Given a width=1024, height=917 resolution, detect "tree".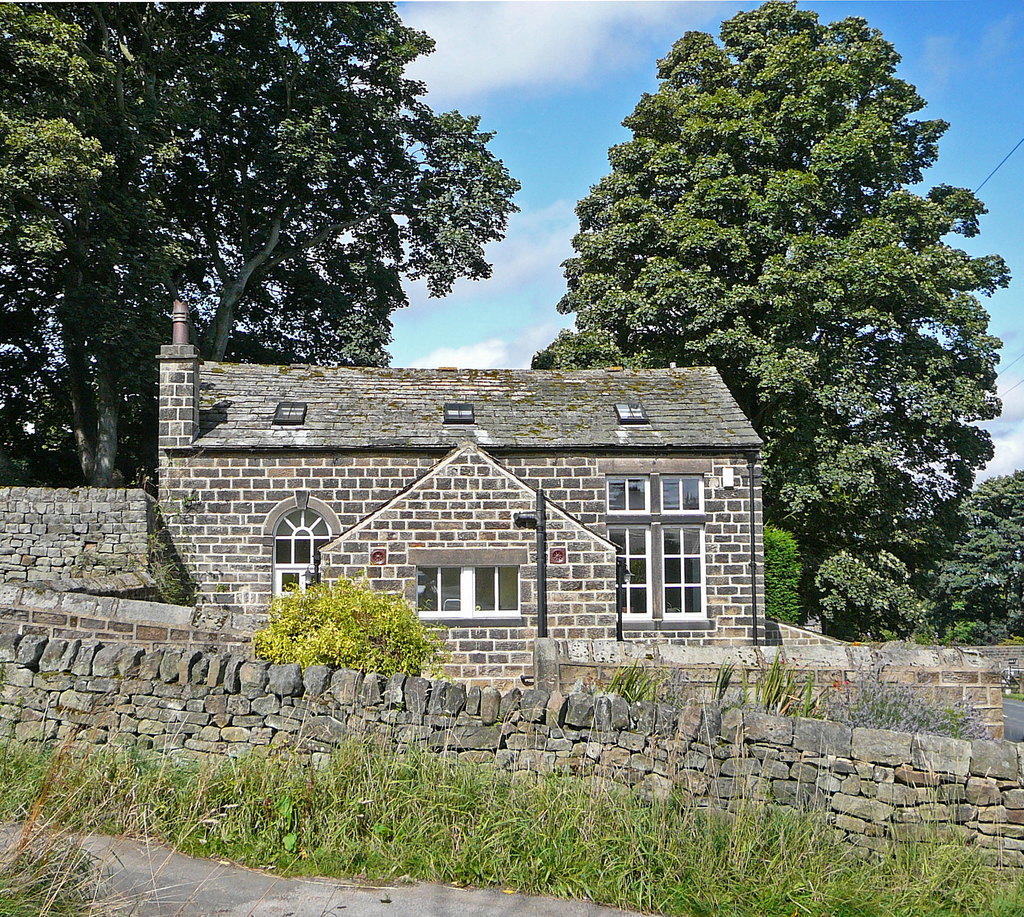
region(561, 2, 1006, 621).
